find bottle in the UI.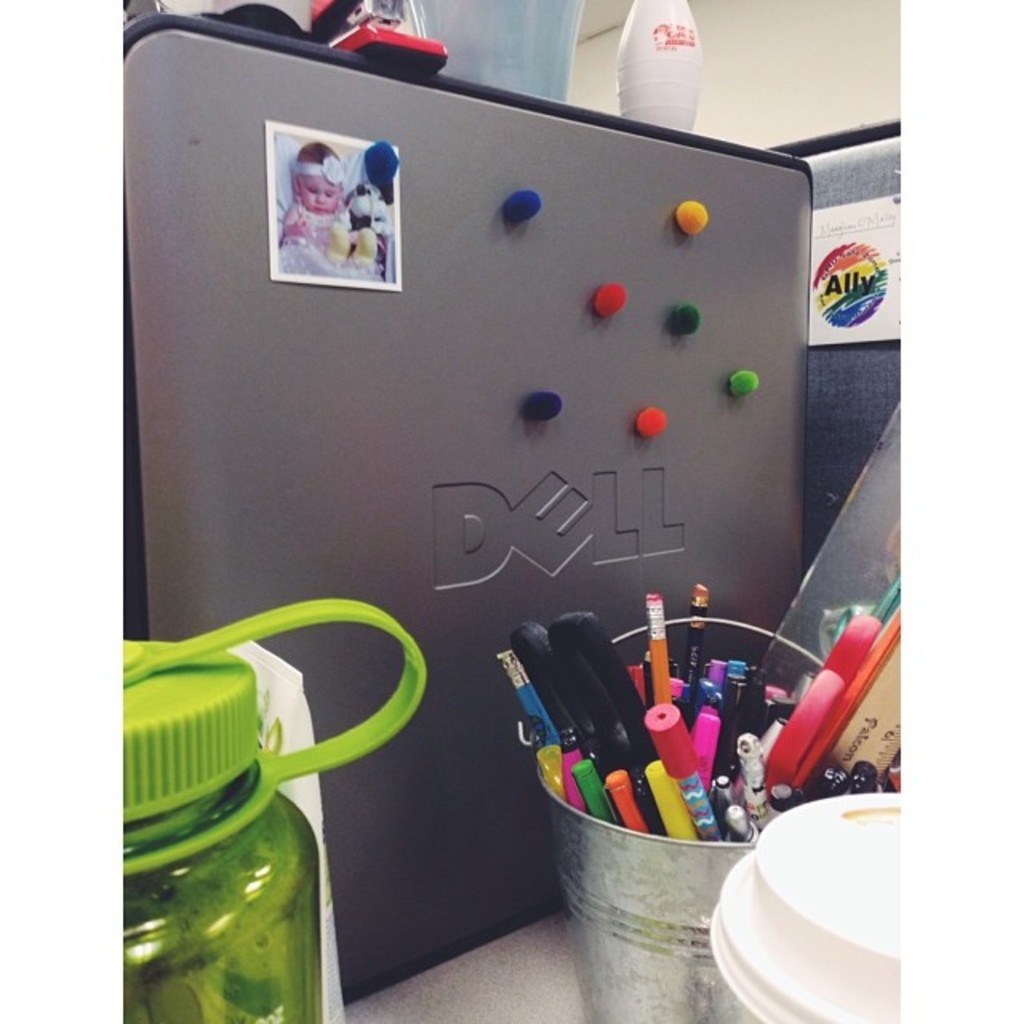
UI element at BBox(94, 598, 430, 1022).
